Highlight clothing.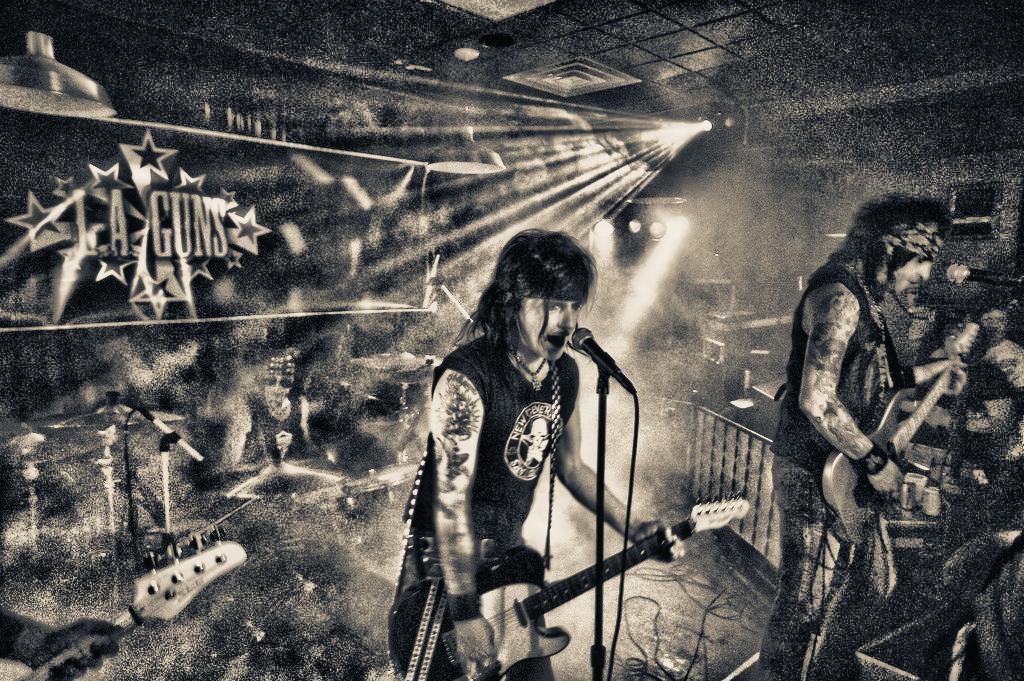
Highlighted region: region(756, 262, 917, 680).
